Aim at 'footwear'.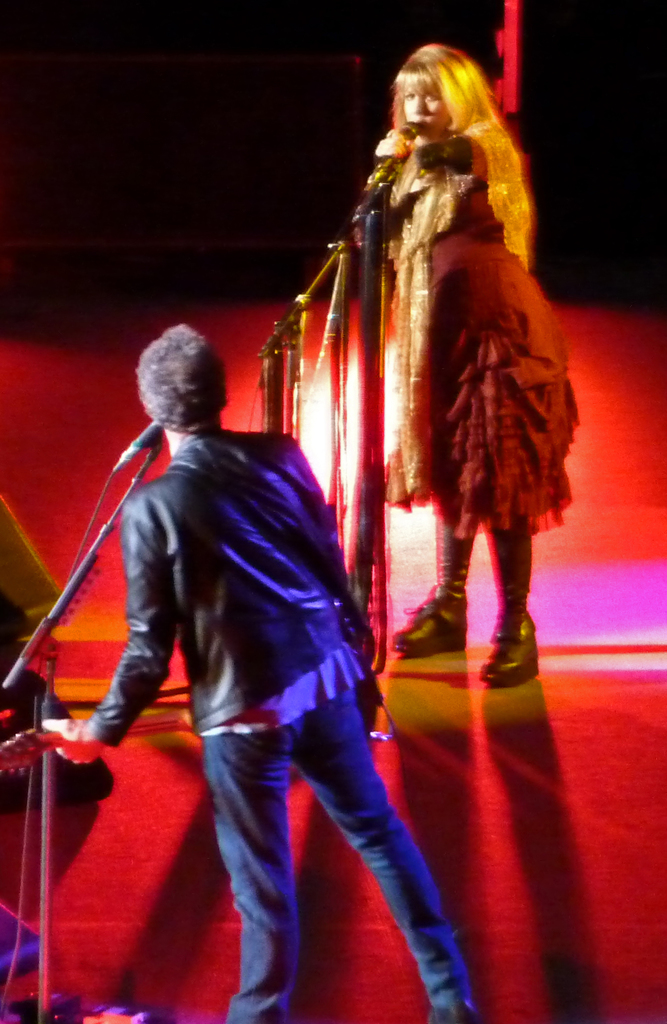
Aimed at BBox(494, 592, 546, 706).
